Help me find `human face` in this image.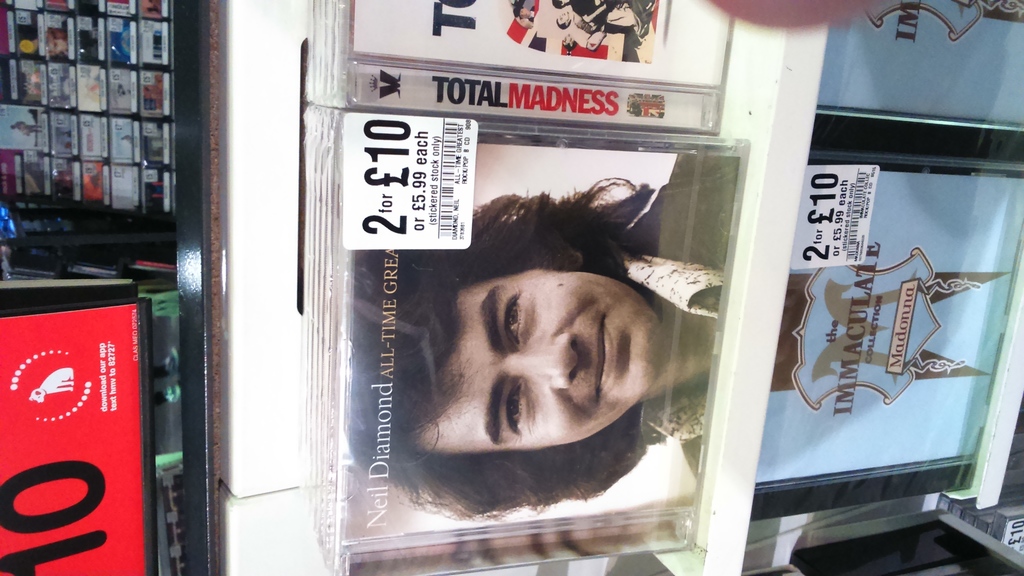
Found it: 47/30/66/54.
